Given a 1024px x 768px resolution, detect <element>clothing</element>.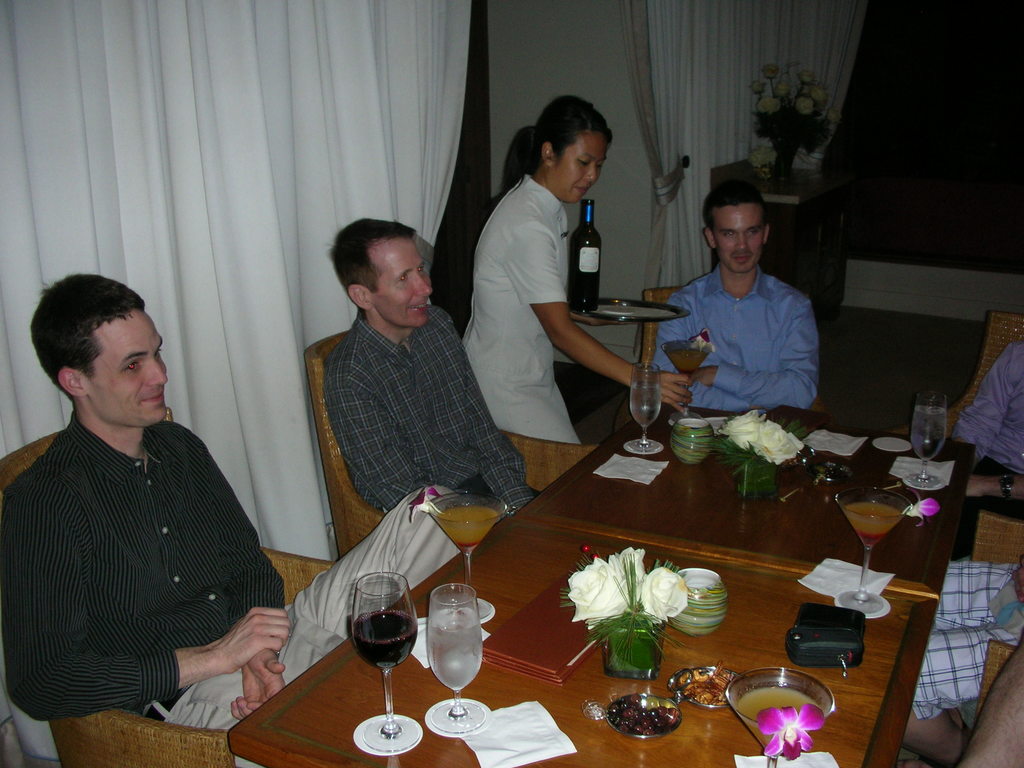
<box>906,556,1023,736</box>.
